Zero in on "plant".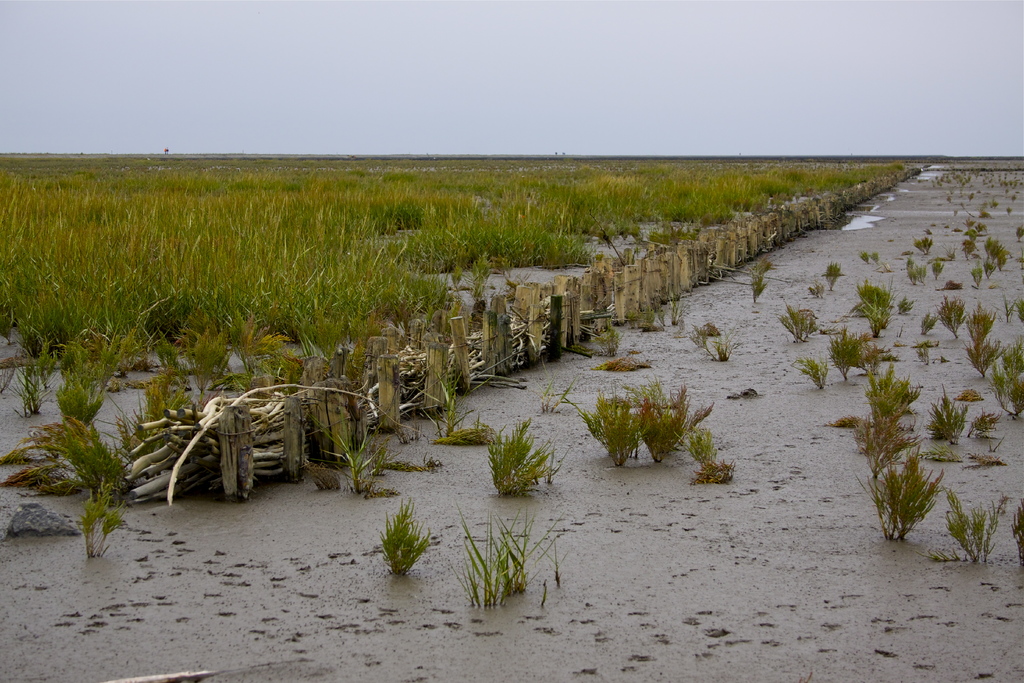
Zeroed in: 1002 338 1023 377.
